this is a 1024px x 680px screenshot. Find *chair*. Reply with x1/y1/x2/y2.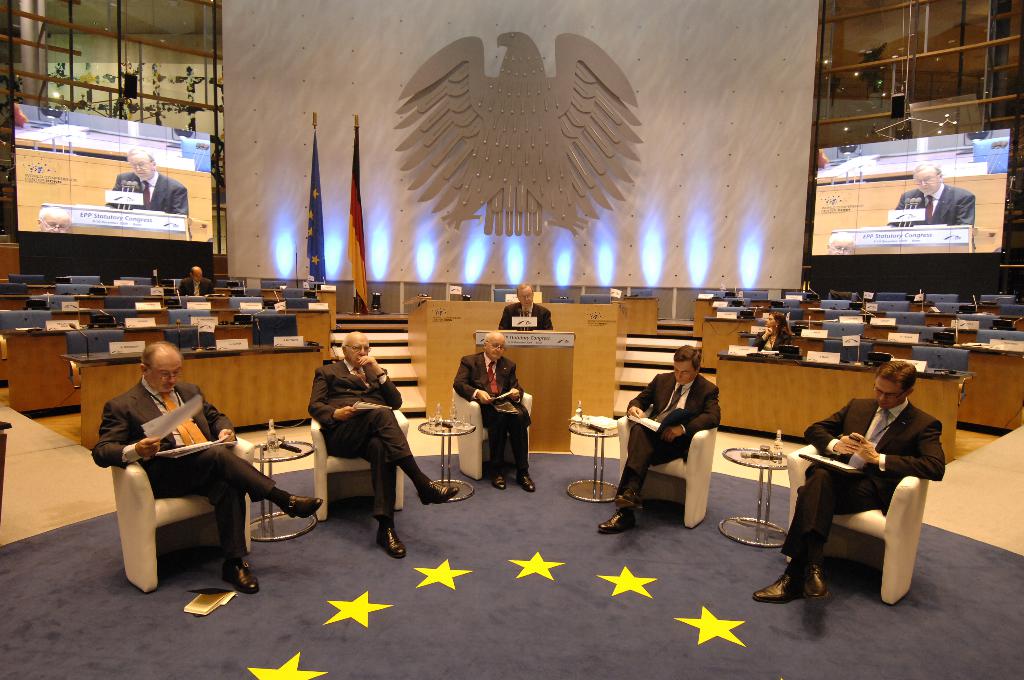
225/293/265/308.
